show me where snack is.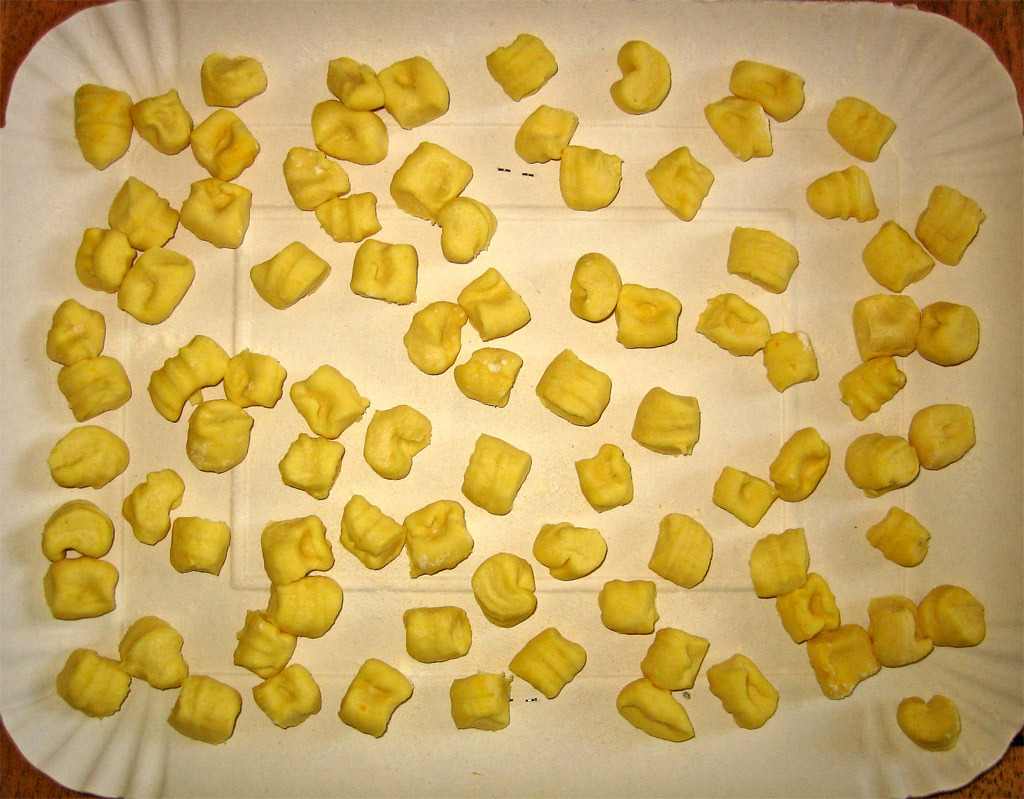
snack is at [851, 290, 921, 355].
